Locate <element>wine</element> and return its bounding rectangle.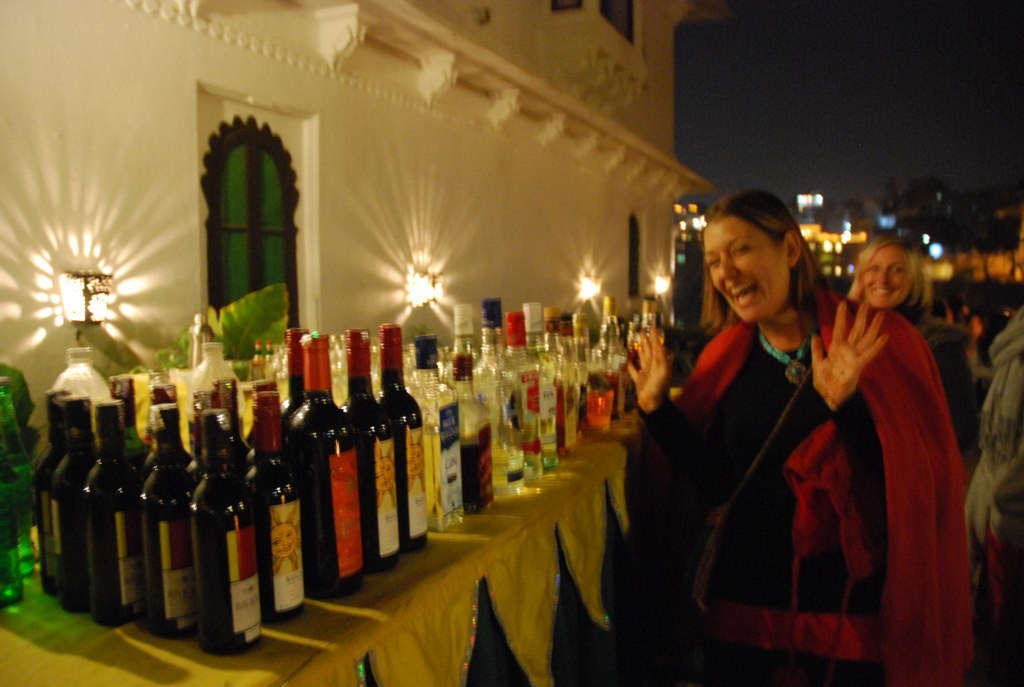
l=340, t=330, r=403, b=573.
